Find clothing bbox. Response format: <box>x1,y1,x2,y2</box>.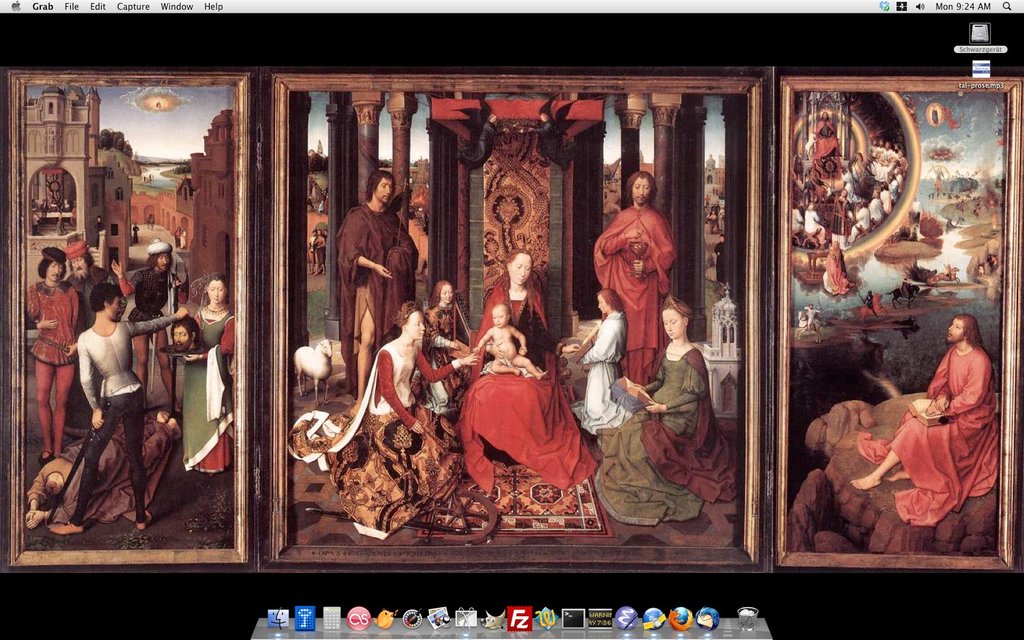
<box>591,341,742,518</box>.
